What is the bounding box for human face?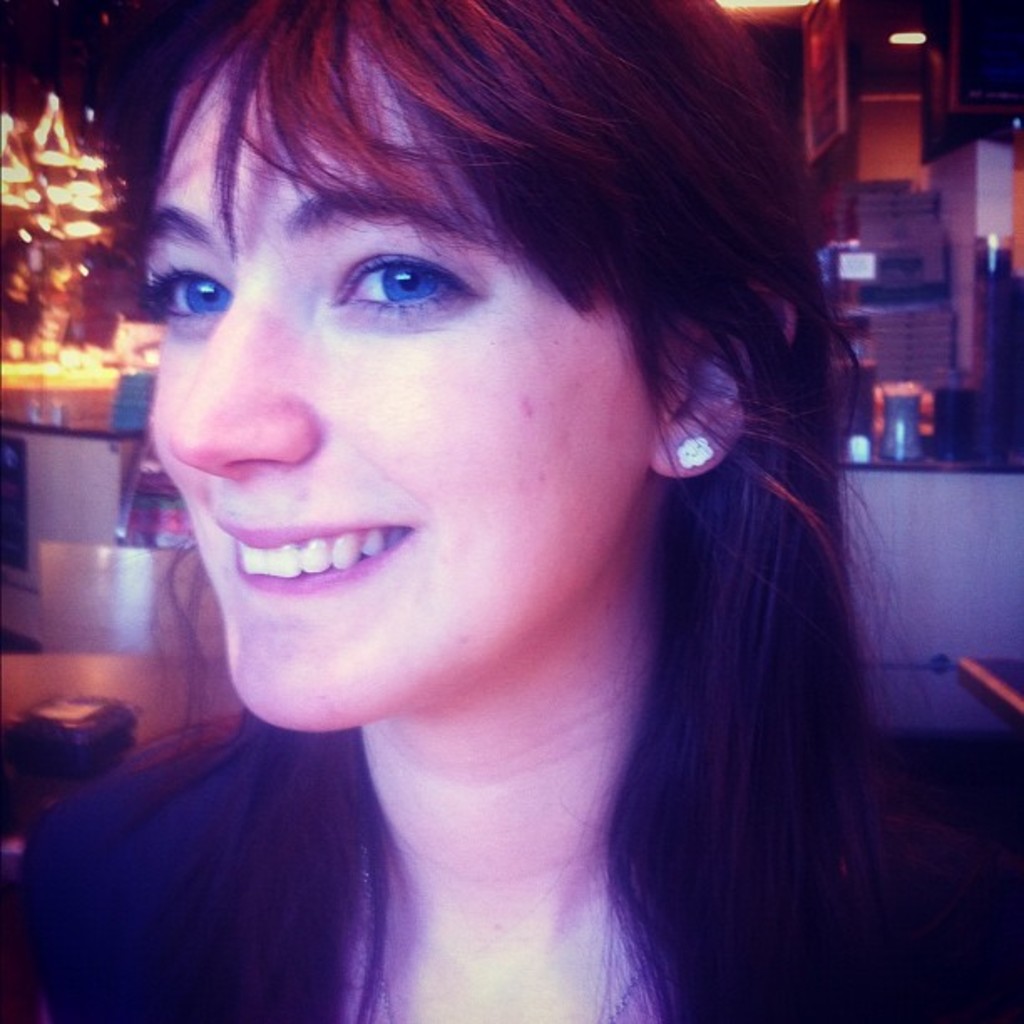
(141, 32, 644, 738).
